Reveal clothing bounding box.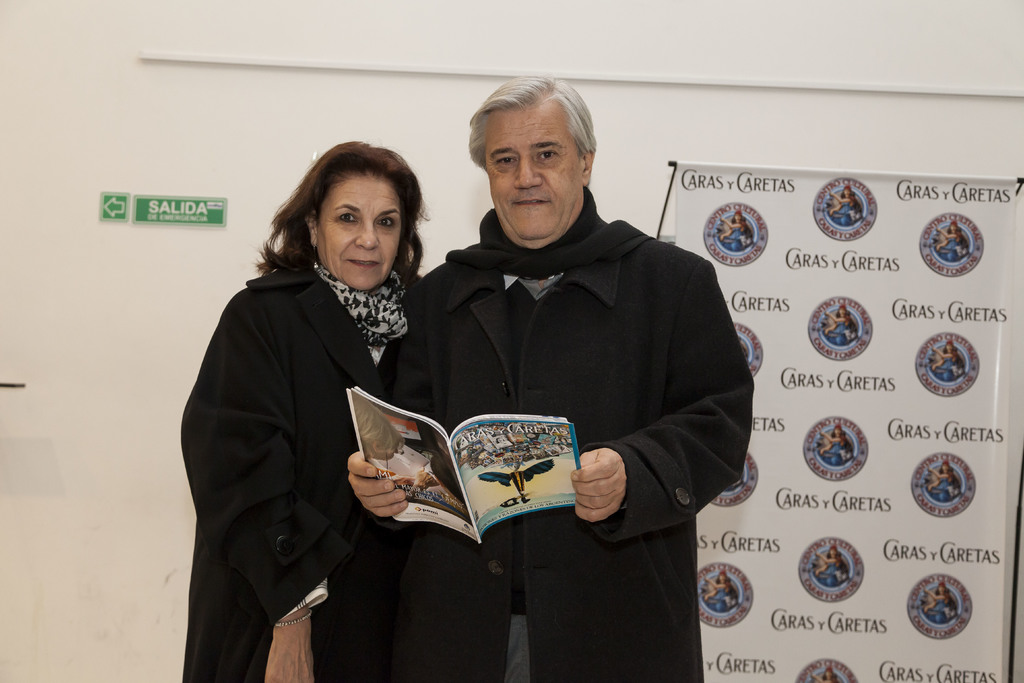
Revealed: (left=924, top=461, right=964, bottom=506).
